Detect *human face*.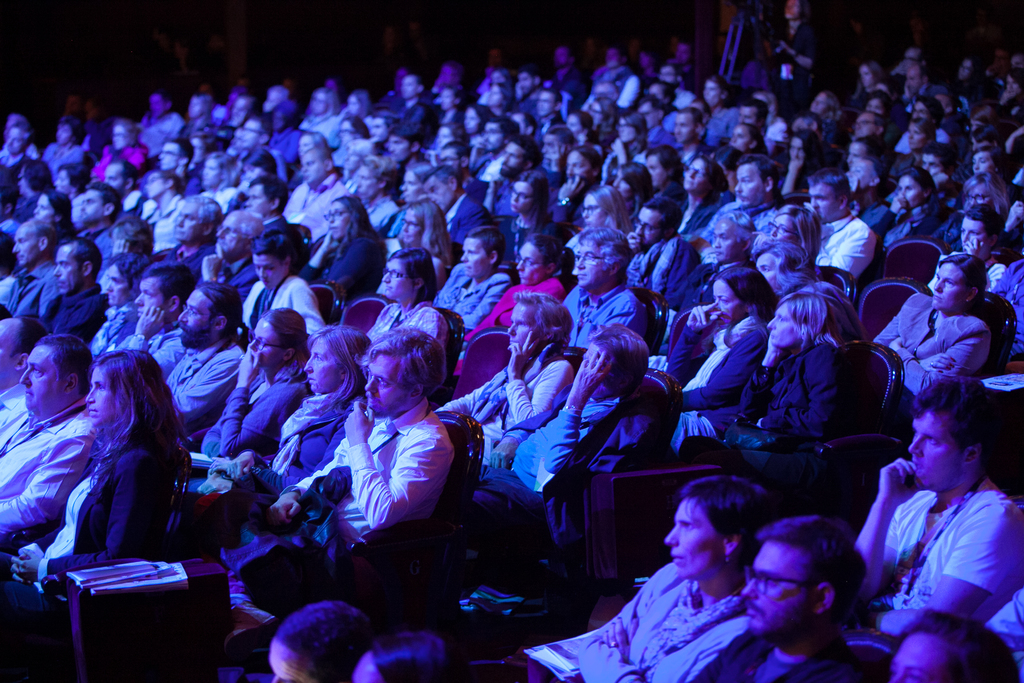
Detected at <box>202,158,223,189</box>.
